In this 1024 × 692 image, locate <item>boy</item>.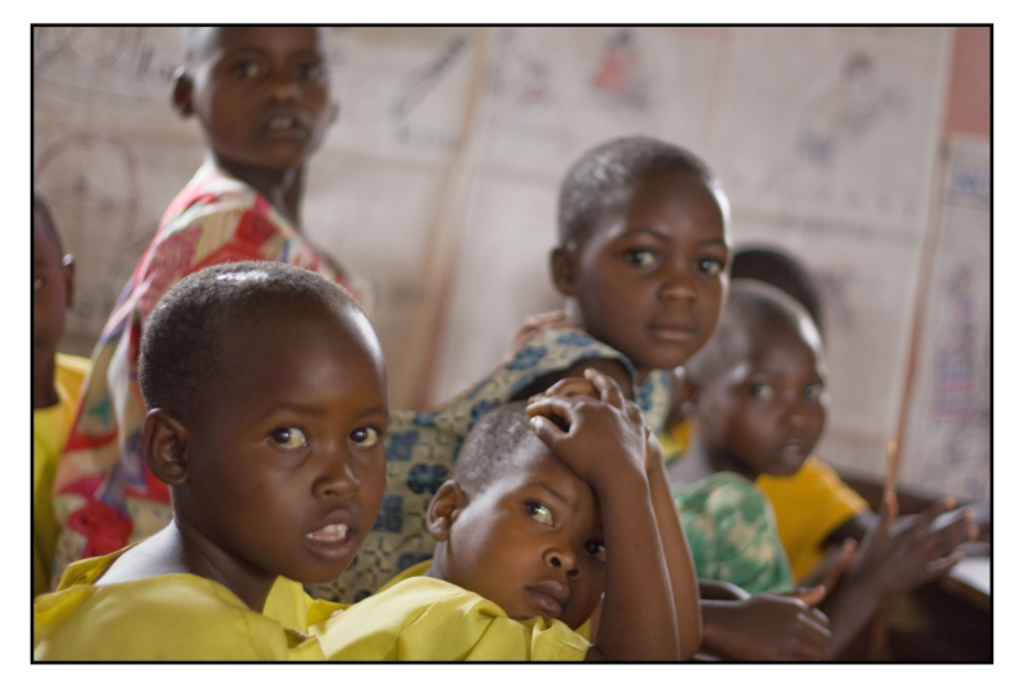
Bounding box: detection(31, 193, 95, 591).
